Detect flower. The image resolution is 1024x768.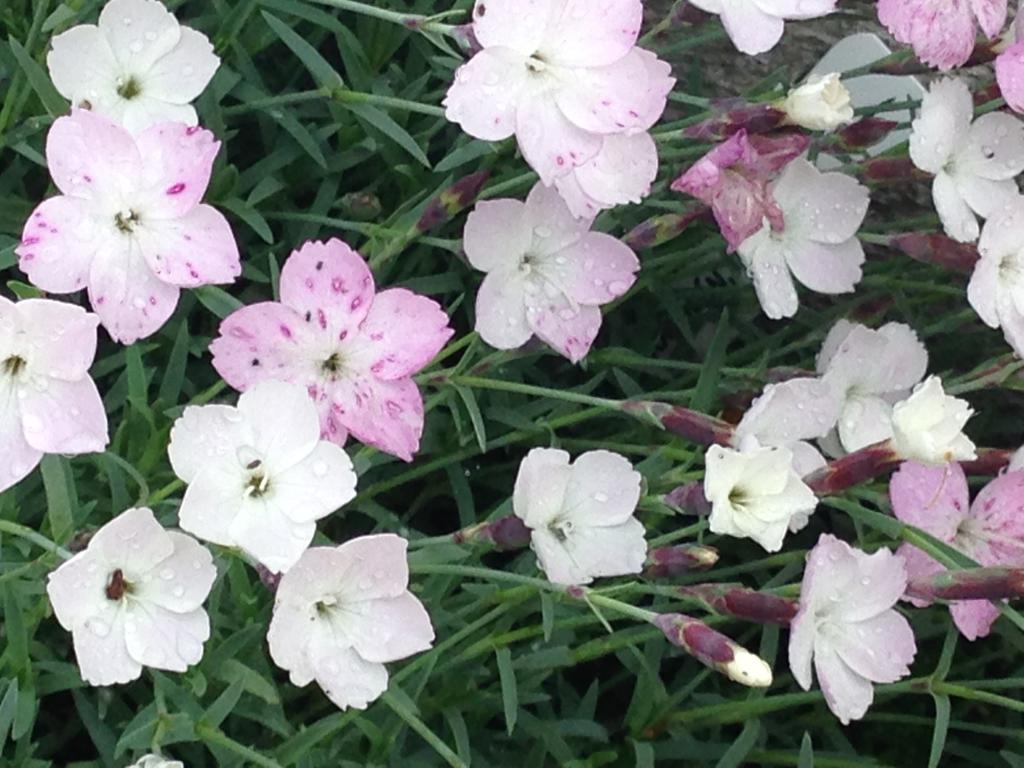
(left=507, top=442, right=646, bottom=588).
